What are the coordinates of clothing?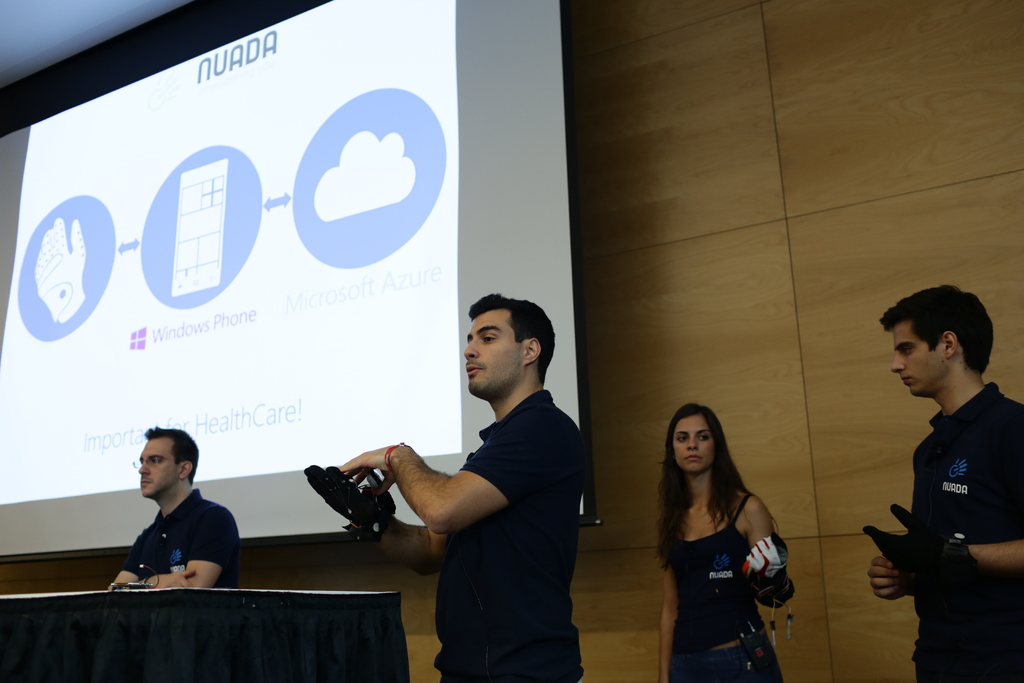
region(121, 482, 239, 590).
